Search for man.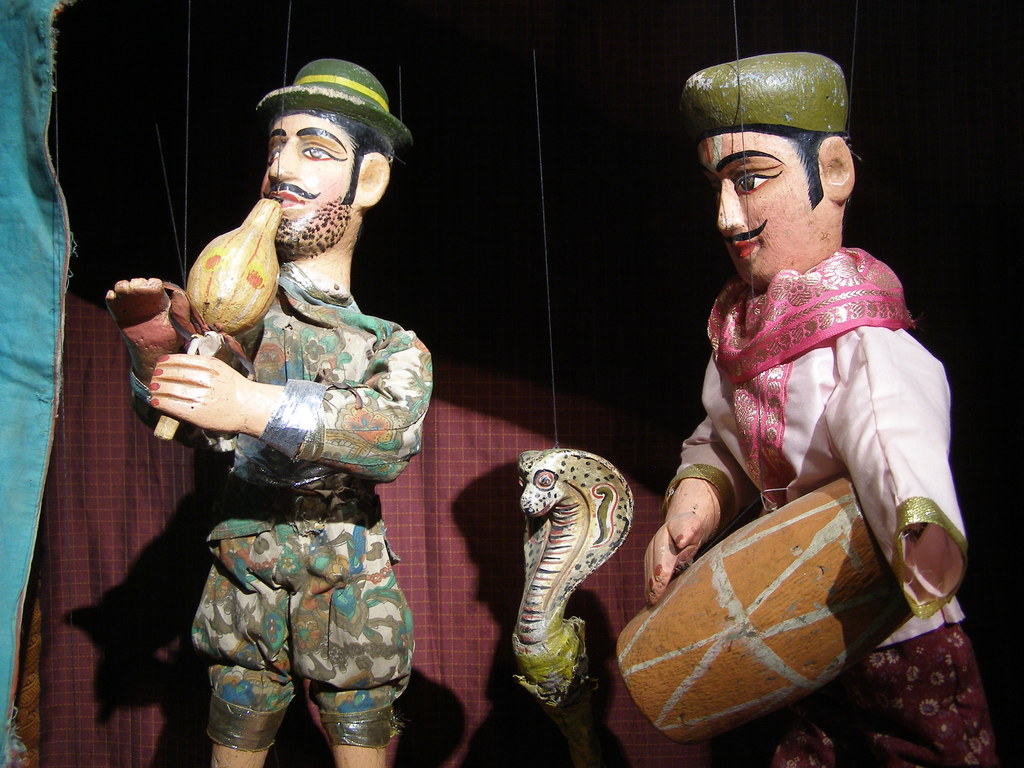
Found at locate(116, 62, 457, 732).
